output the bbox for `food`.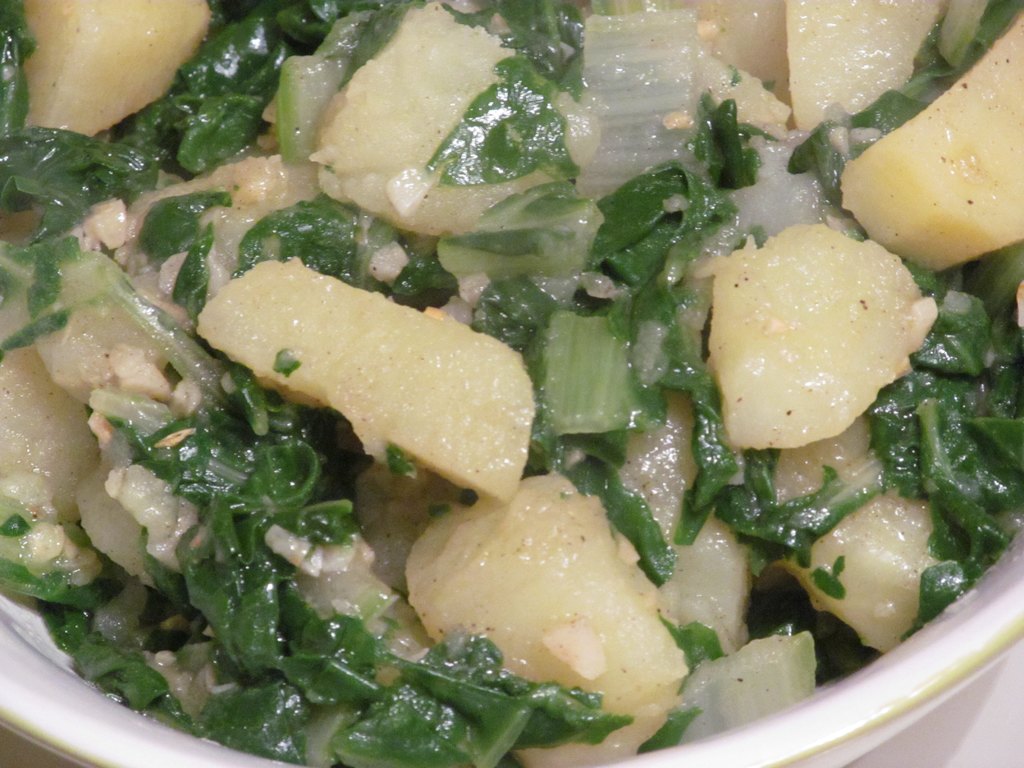
[714,202,929,432].
